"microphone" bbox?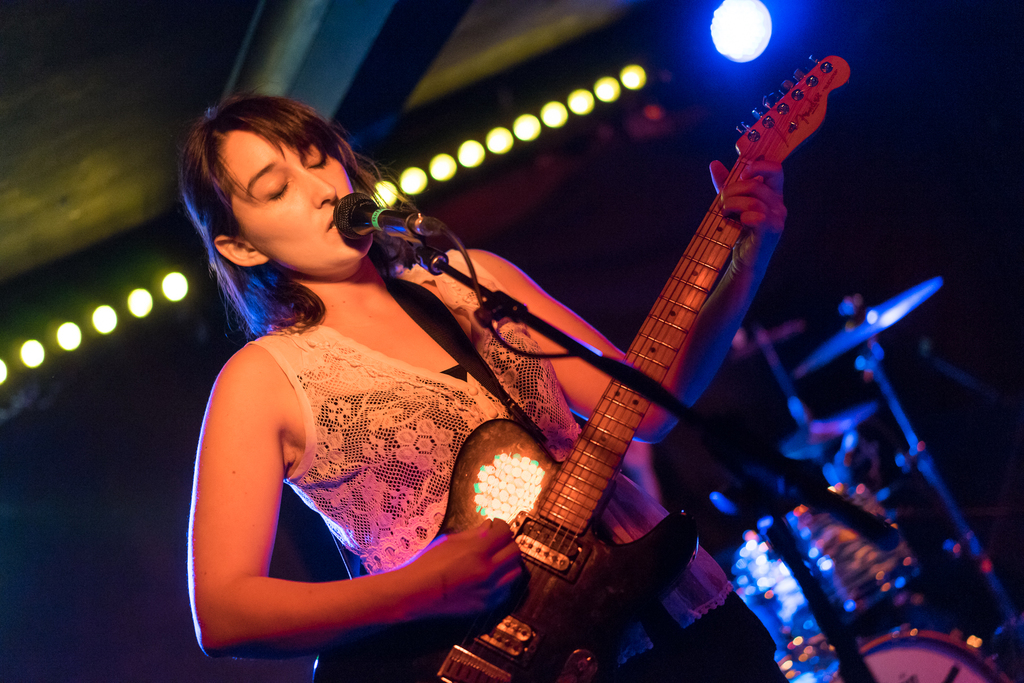
Rect(356, 185, 437, 253)
